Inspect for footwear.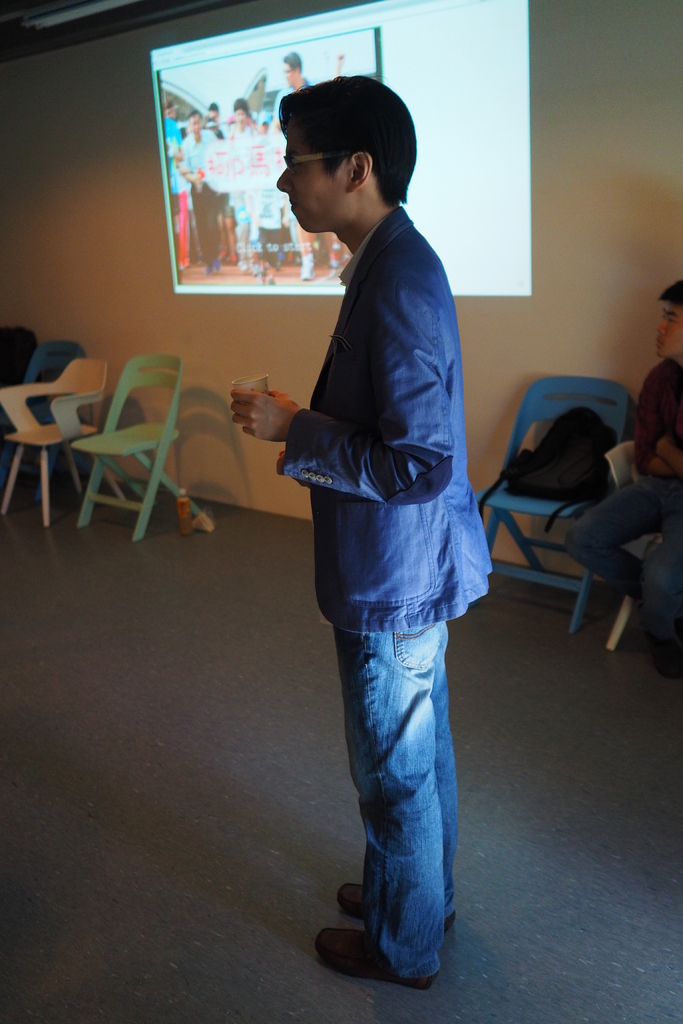
Inspection: crop(317, 922, 425, 987).
